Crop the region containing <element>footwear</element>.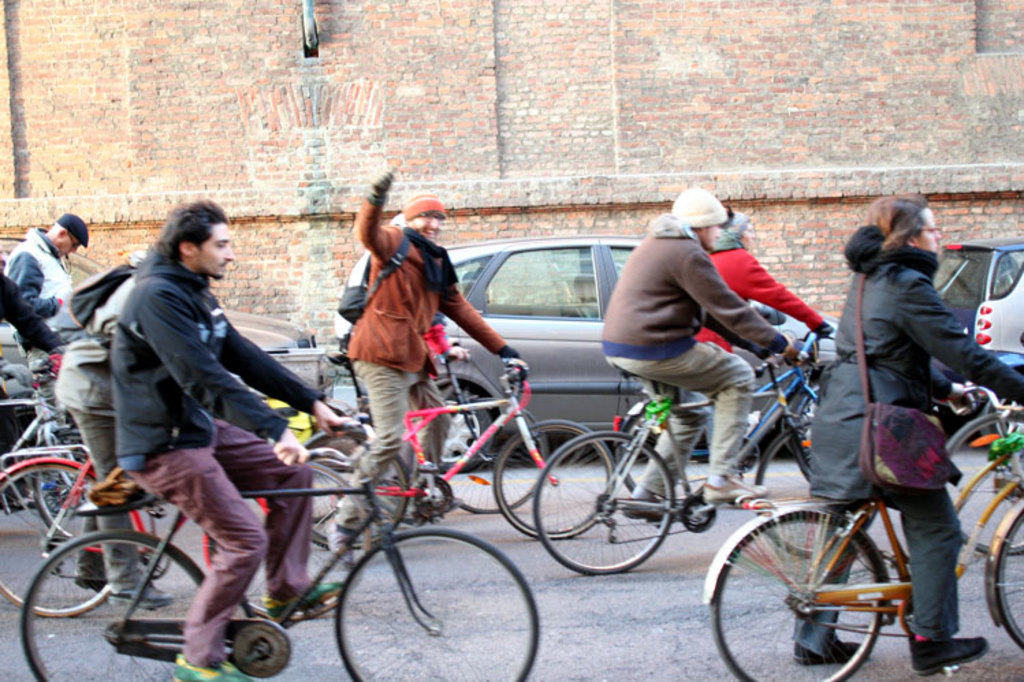
Crop region: bbox(621, 495, 667, 522).
